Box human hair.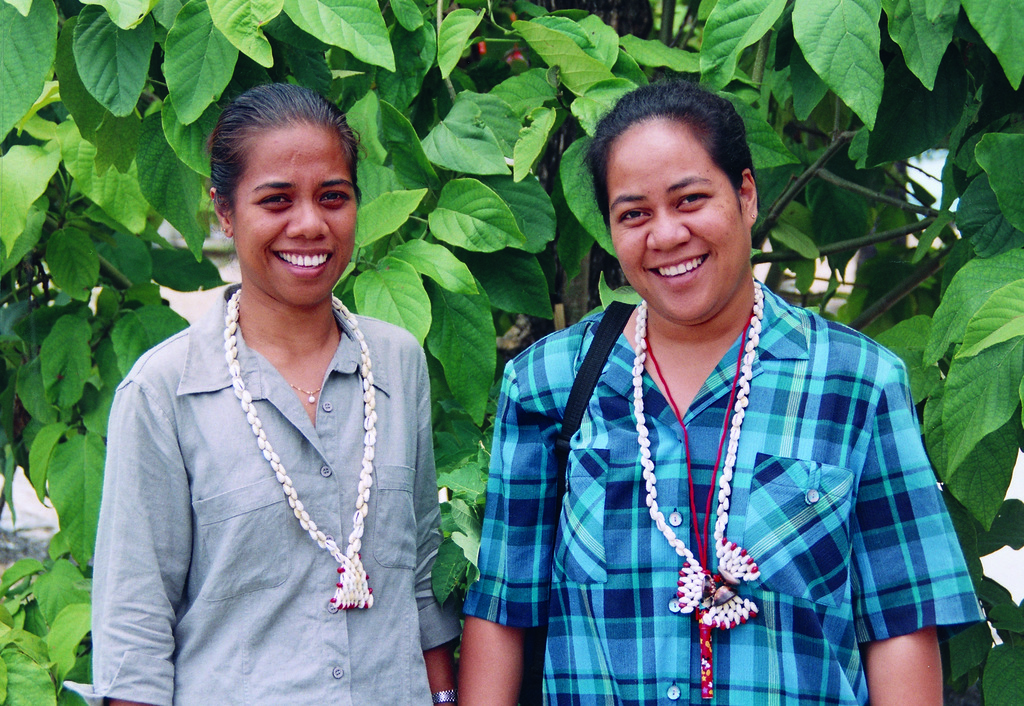
bbox=(586, 76, 757, 209).
